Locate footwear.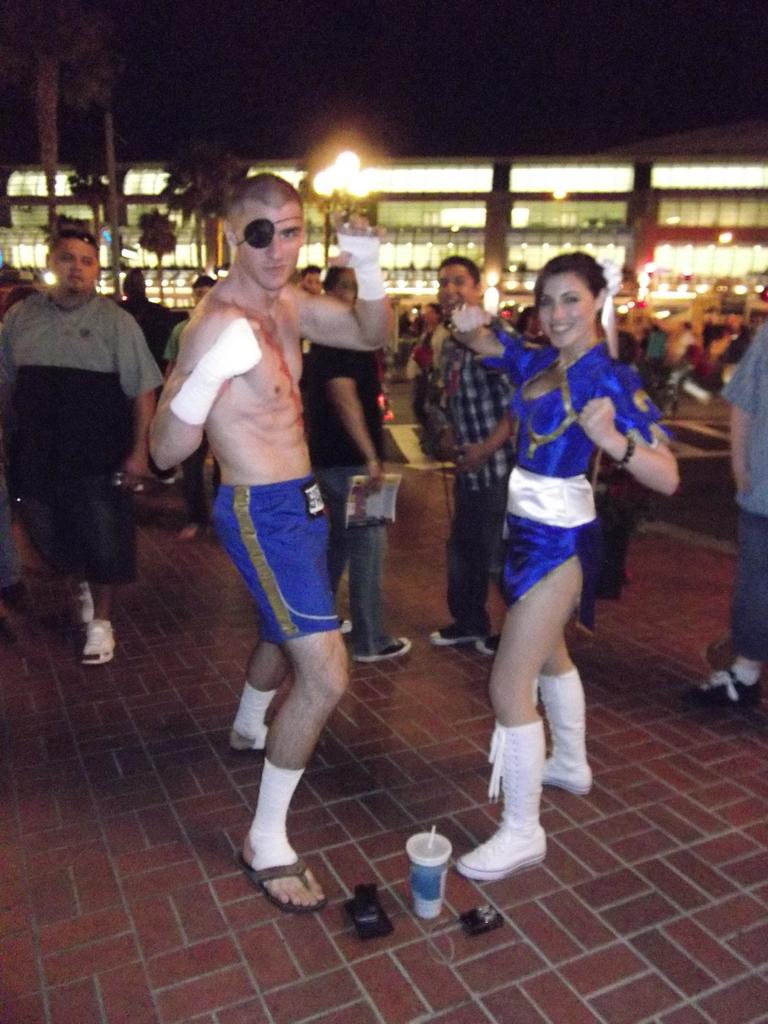
Bounding box: crop(341, 616, 352, 634).
